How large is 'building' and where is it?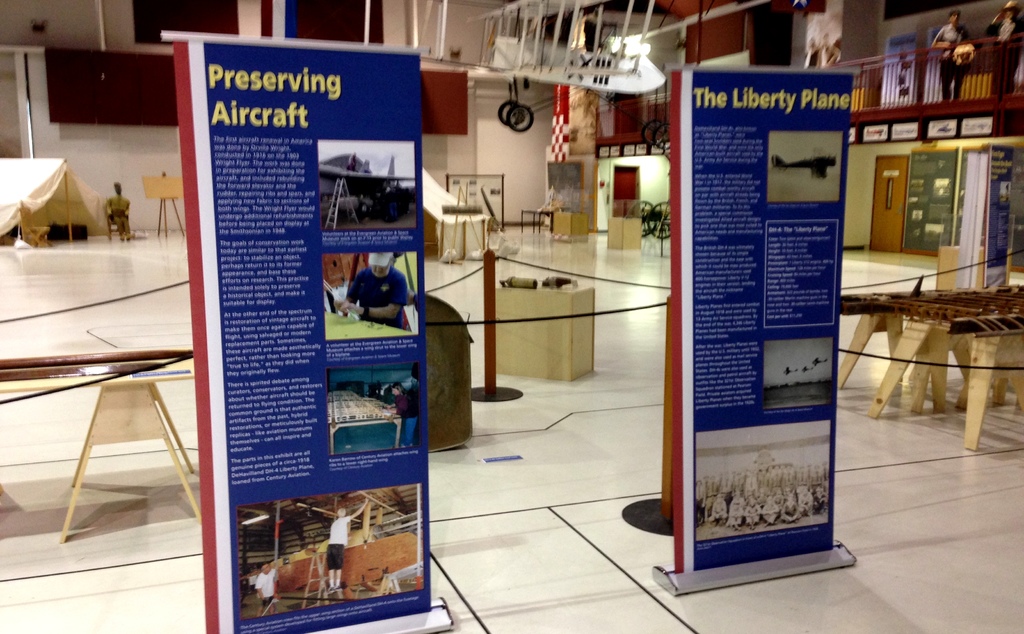
Bounding box: (x1=0, y1=0, x2=1023, y2=633).
